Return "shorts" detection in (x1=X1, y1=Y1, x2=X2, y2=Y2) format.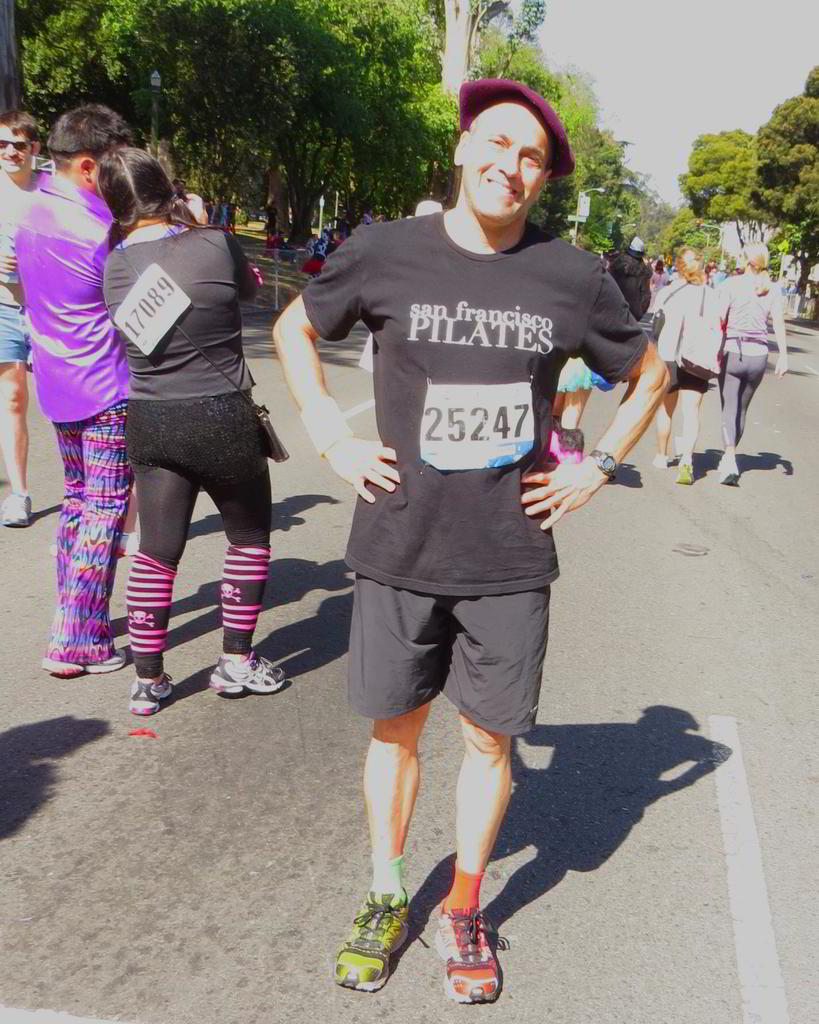
(x1=662, y1=356, x2=712, y2=392).
